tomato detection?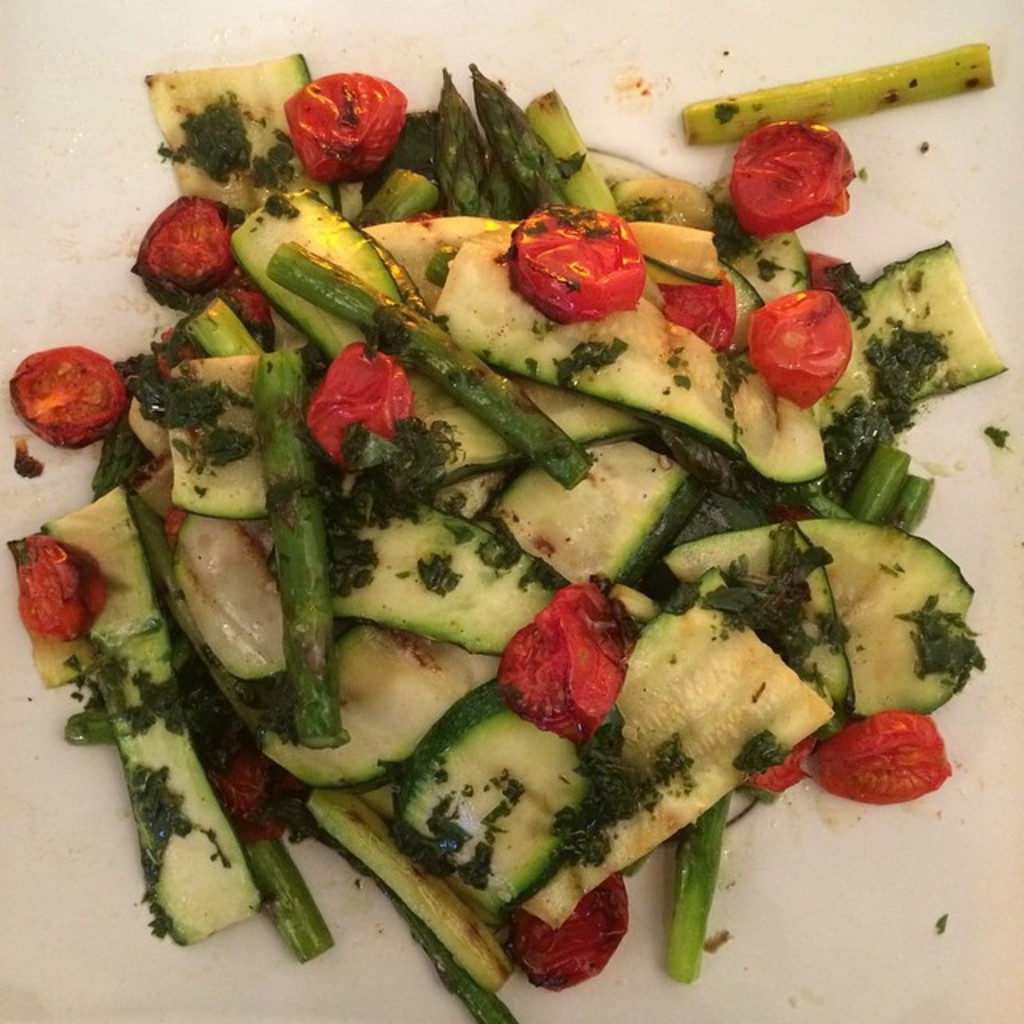
bbox(166, 506, 187, 550)
